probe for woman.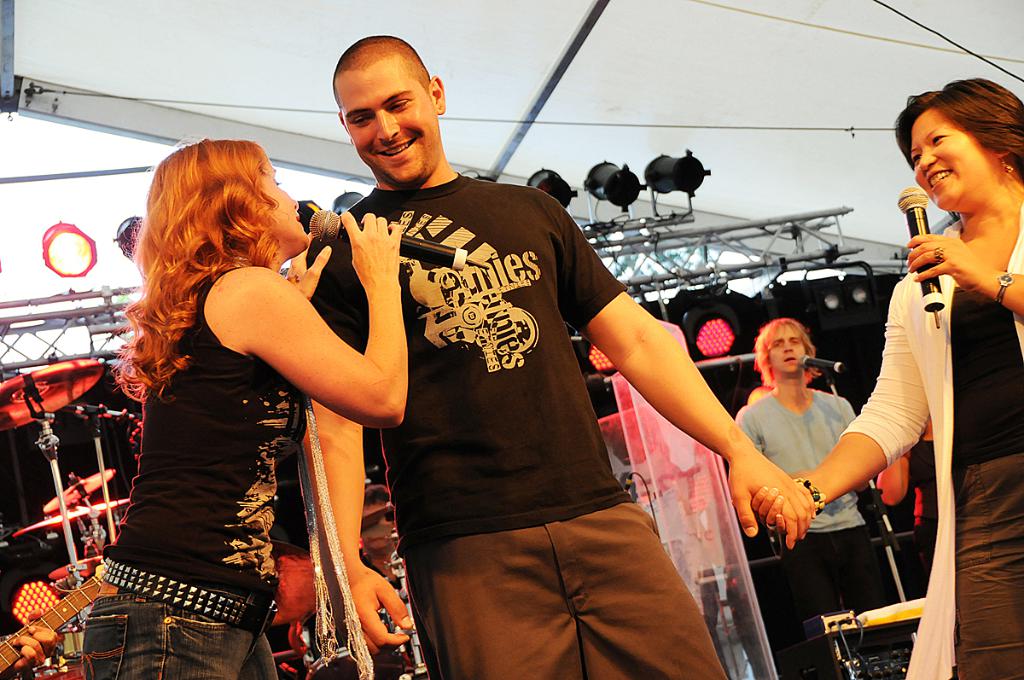
Probe result: (x1=87, y1=101, x2=481, y2=678).
